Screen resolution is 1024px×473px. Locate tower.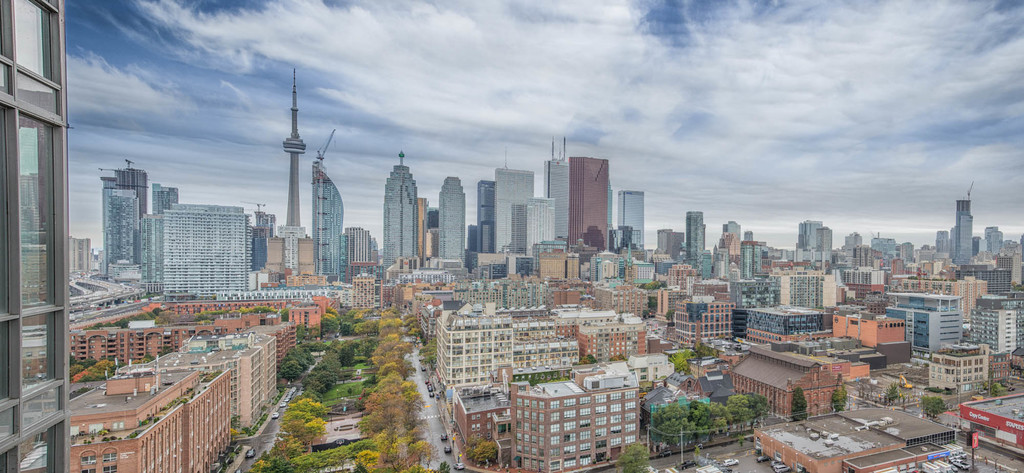
<bbox>374, 146, 425, 281</bbox>.
